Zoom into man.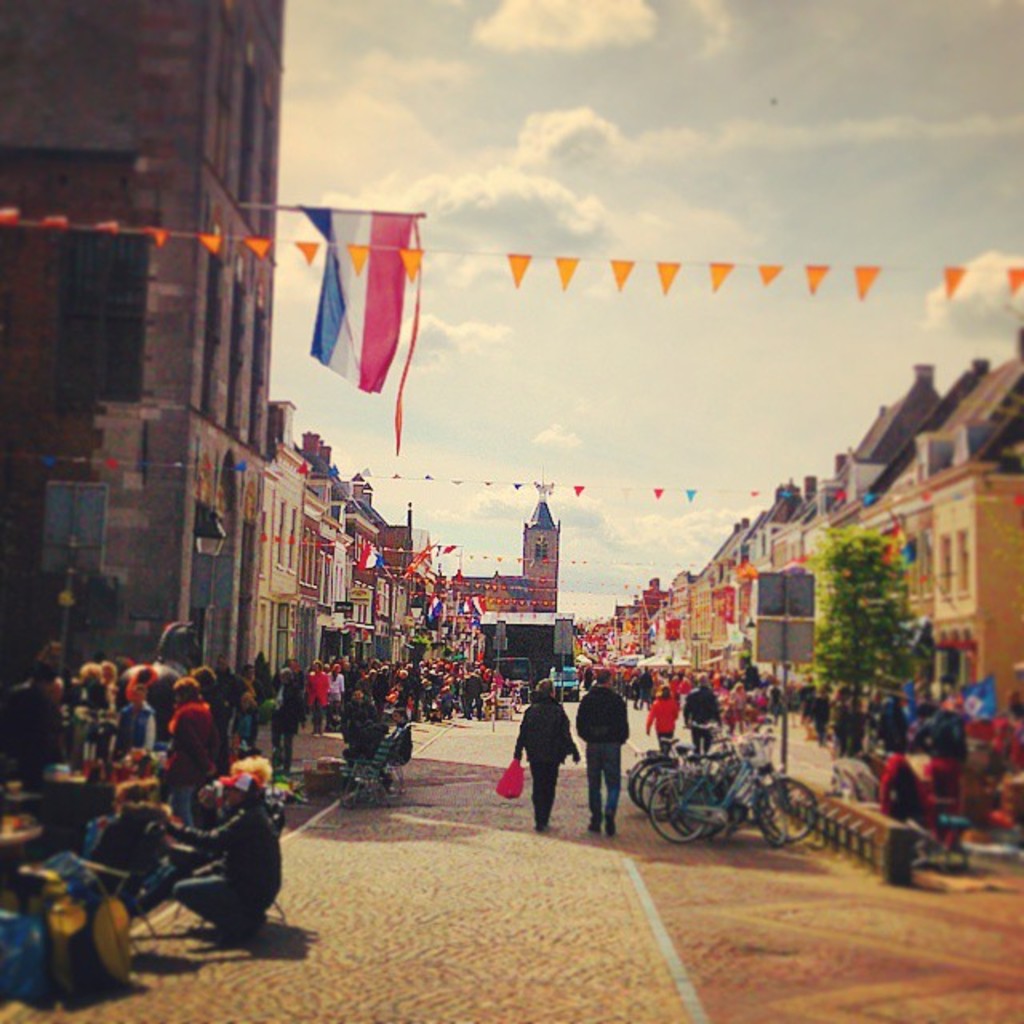
Zoom target: 157, 763, 298, 942.
